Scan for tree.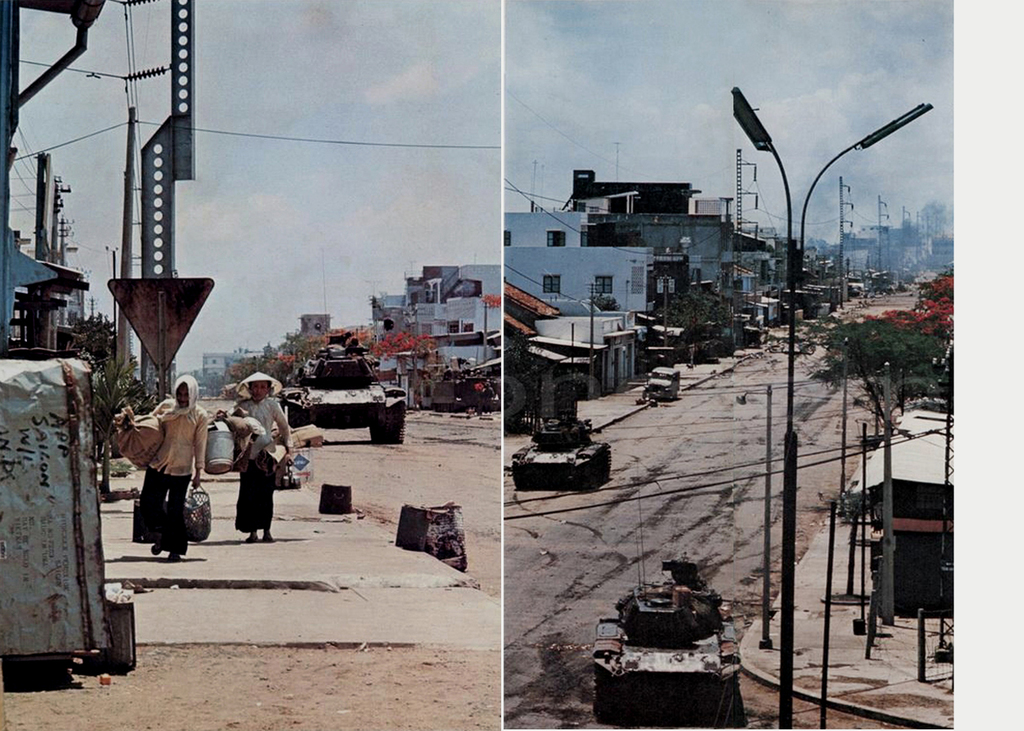
Scan result: left=880, top=259, right=954, bottom=399.
